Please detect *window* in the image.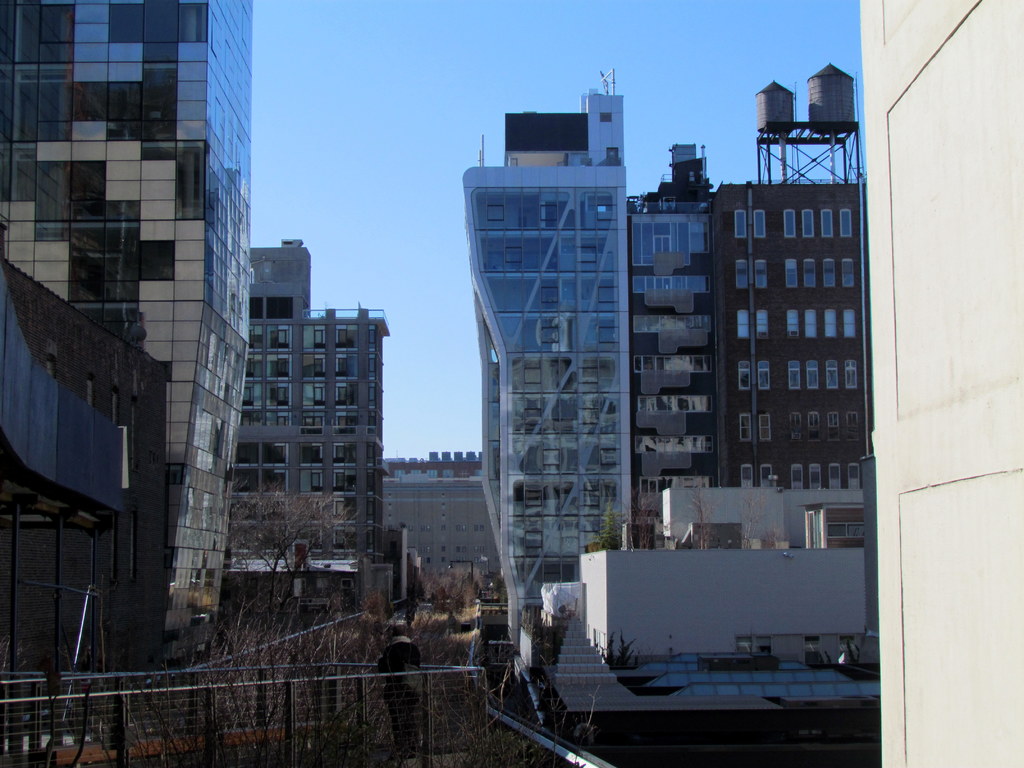
[841, 209, 852, 241].
